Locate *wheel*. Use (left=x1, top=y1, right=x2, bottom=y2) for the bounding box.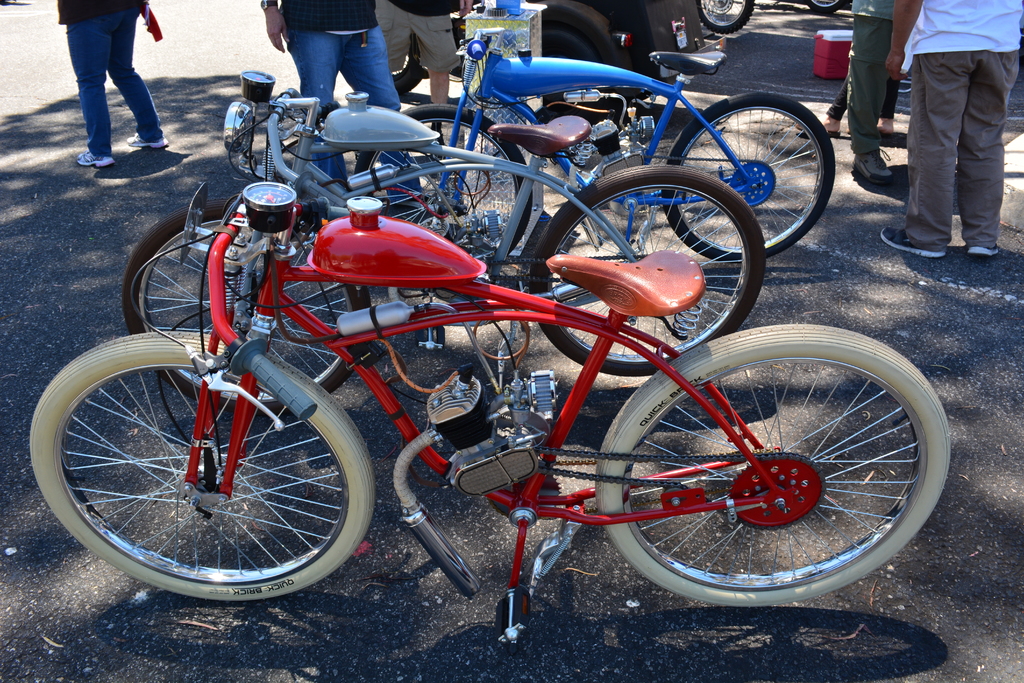
(left=694, top=0, right=758, bottom=37).
